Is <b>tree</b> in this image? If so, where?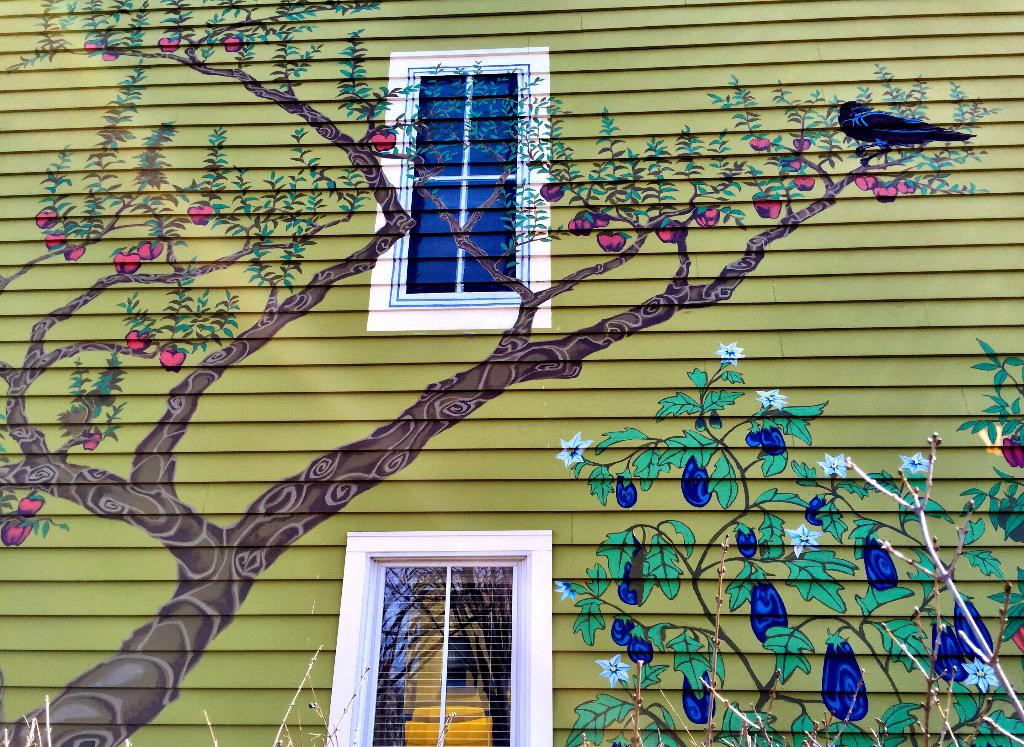
Yes, at bbox=(12, 33, 1023, 736).
